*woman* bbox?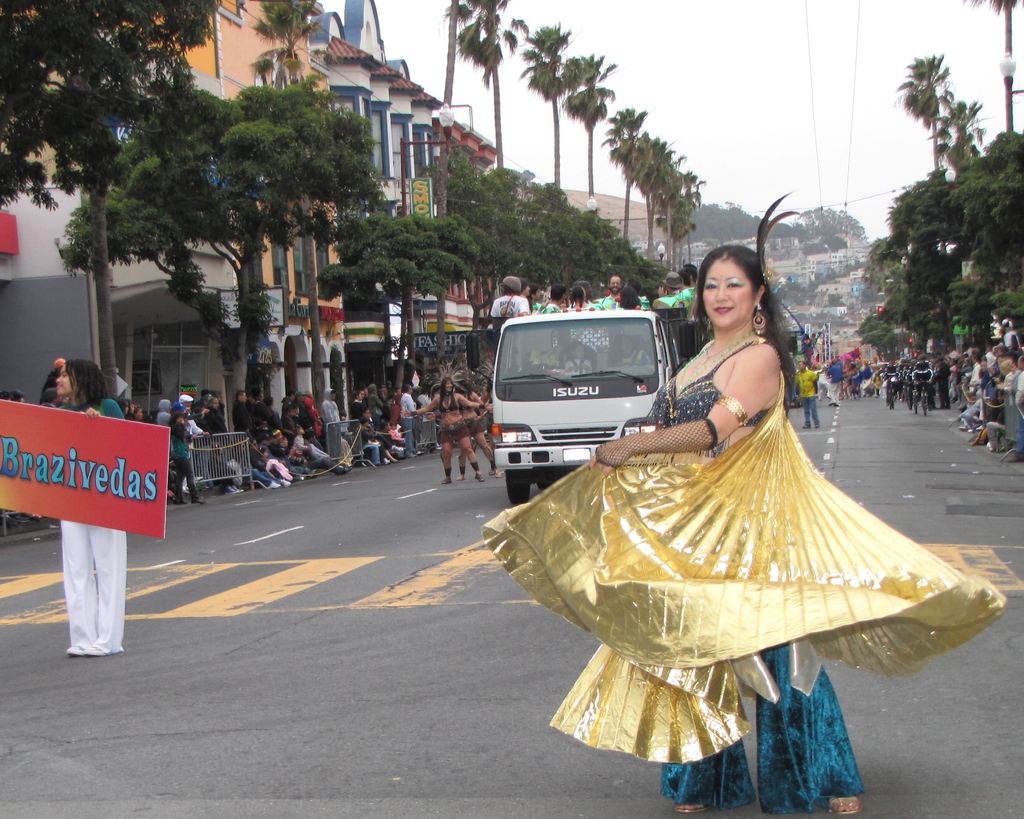
rect(548, 269, 951, 789)
